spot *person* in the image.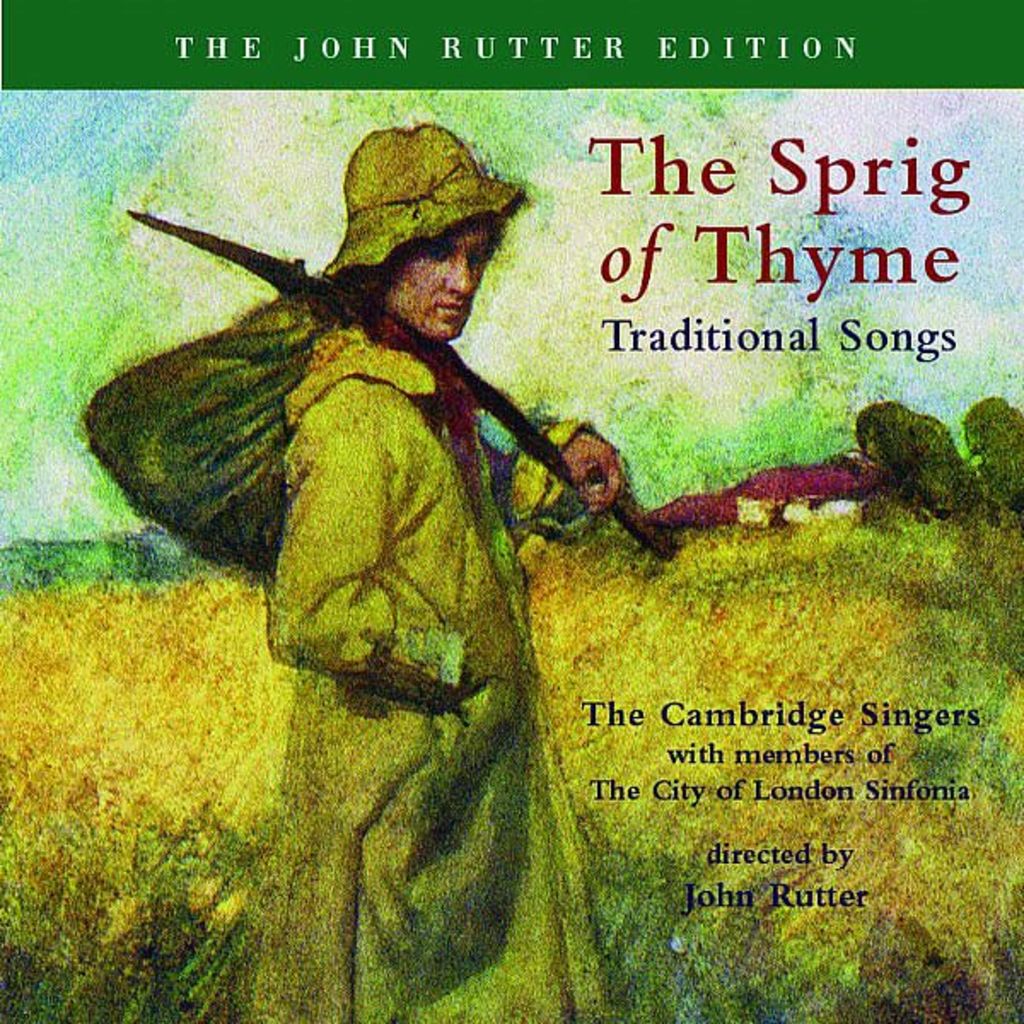
*person* found at BBox(186, 92, 780, 922).
